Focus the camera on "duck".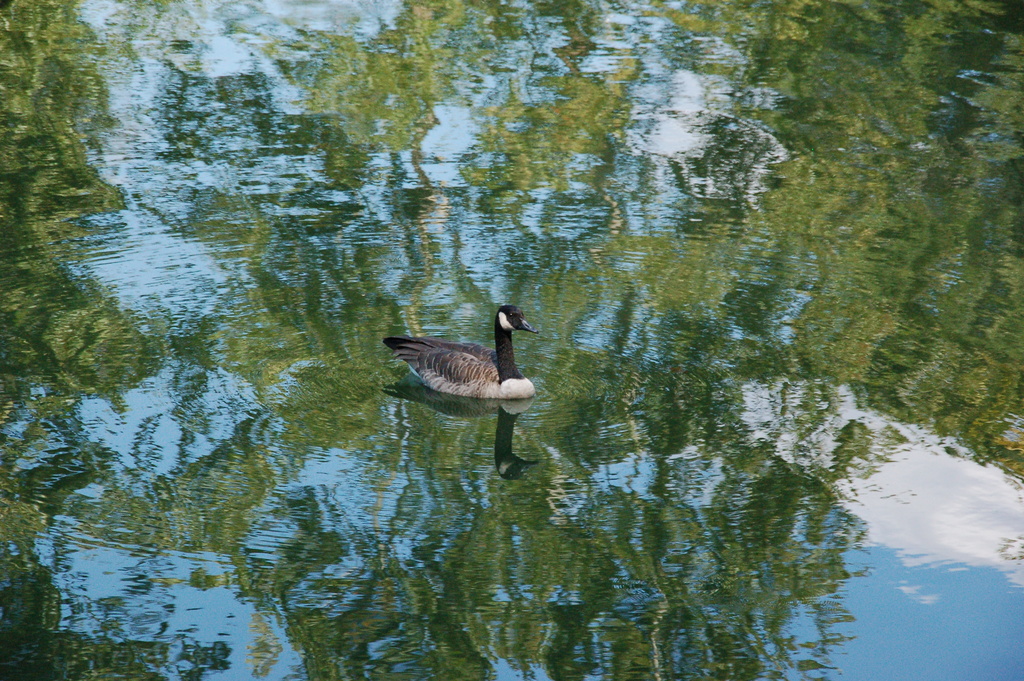
Focus region: locate(383, 304, 540, 396).
